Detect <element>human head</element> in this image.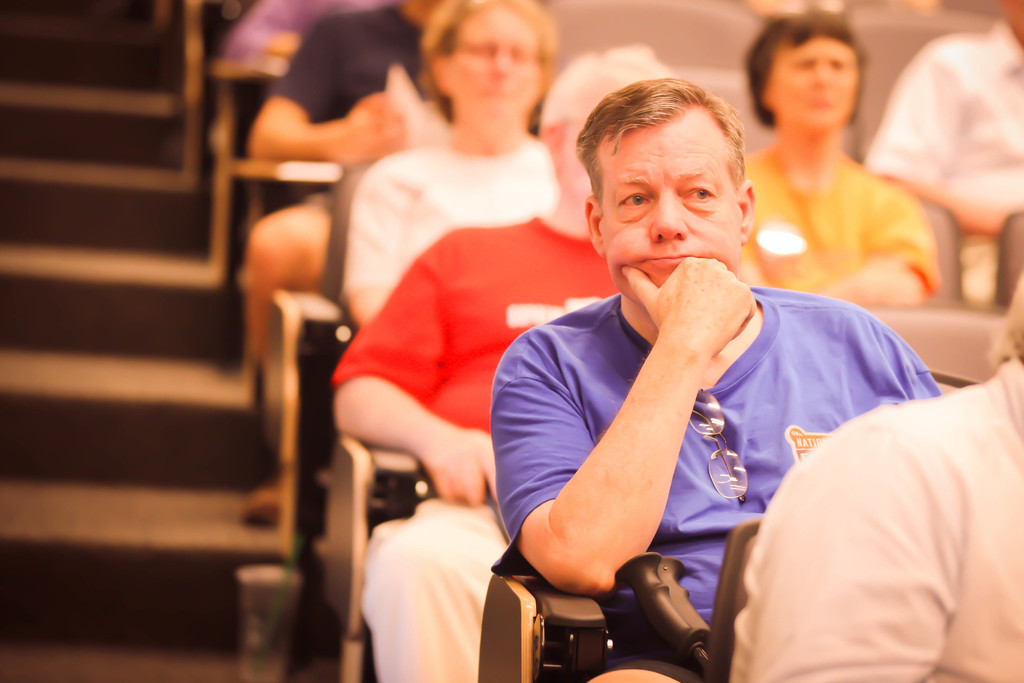
Detection: (573, 68, 765, 269).
